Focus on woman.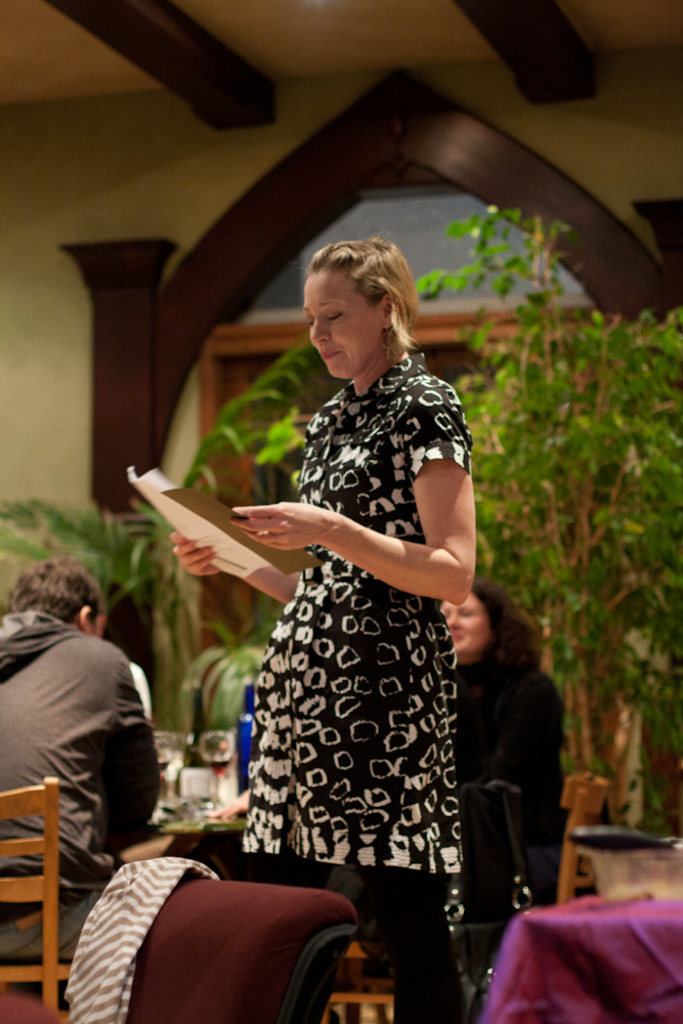
Focused at [434,583,565,1007].
